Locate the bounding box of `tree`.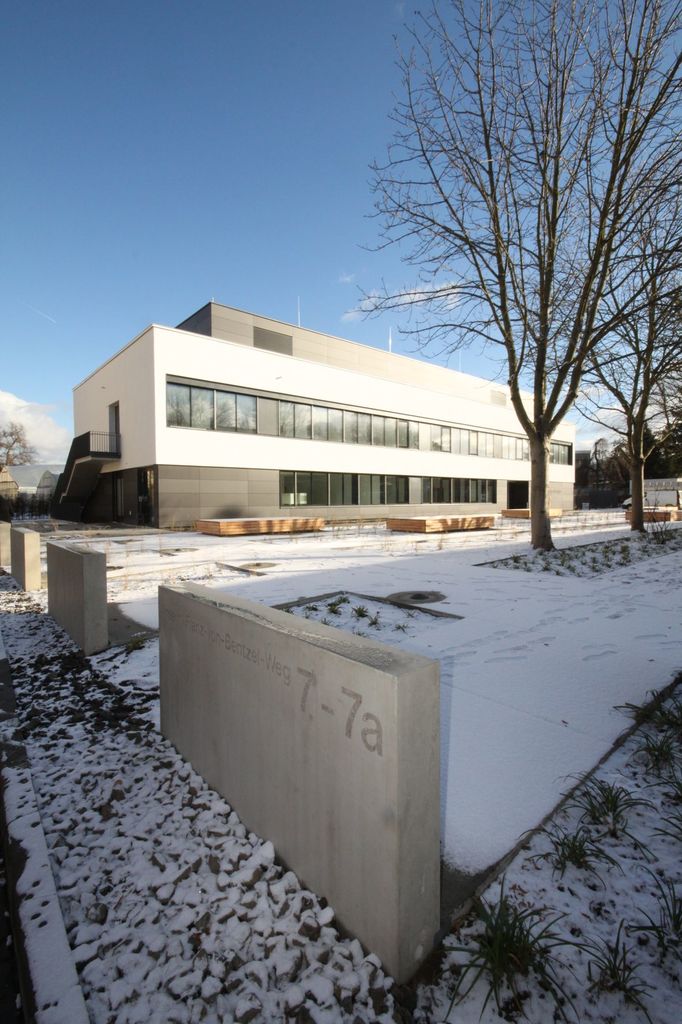
Bounding box: [349,8,648,548].
